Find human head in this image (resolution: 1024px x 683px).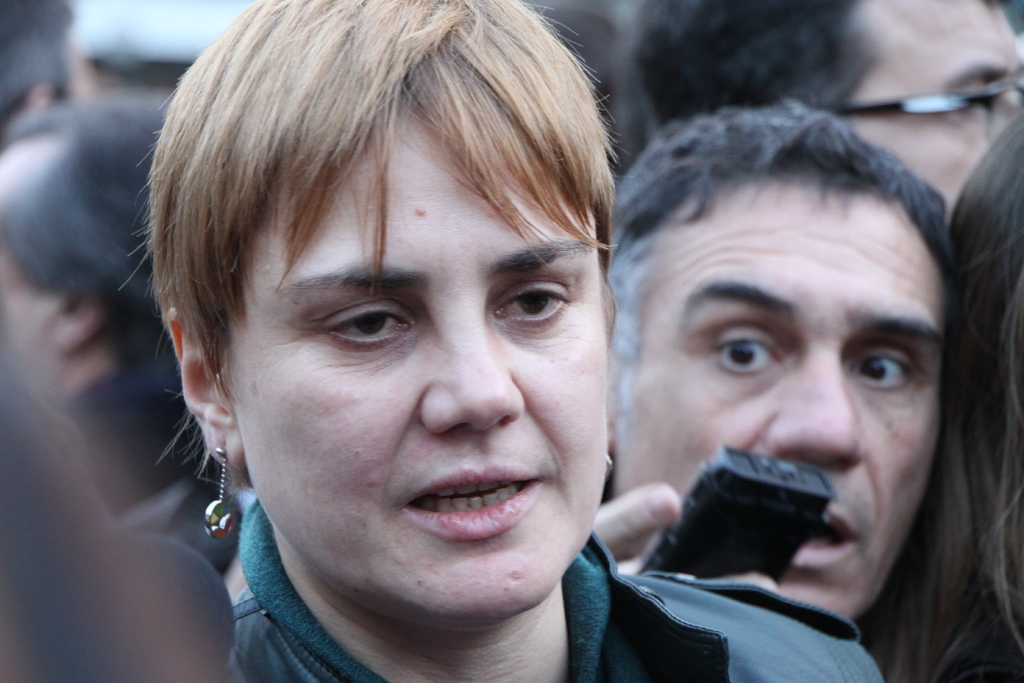
x1=615, y1=110, x2=969, y2=579.
